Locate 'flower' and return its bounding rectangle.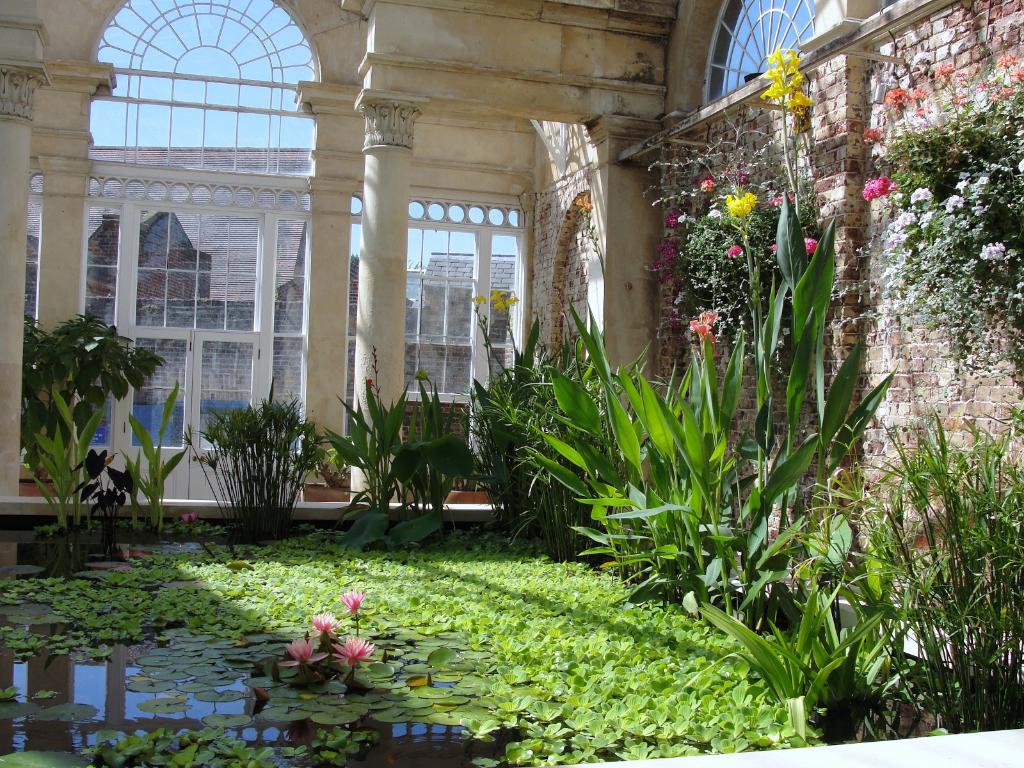
box(676, 295, 689, 304).
